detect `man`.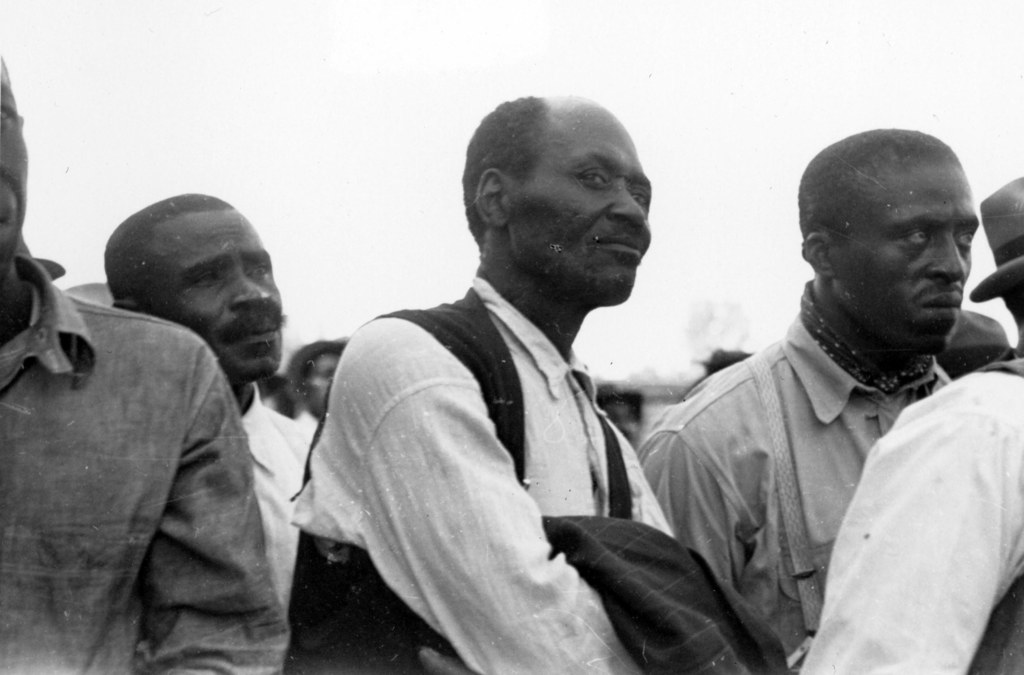
Detected at <region>282, 92, 785, 674</region>.
